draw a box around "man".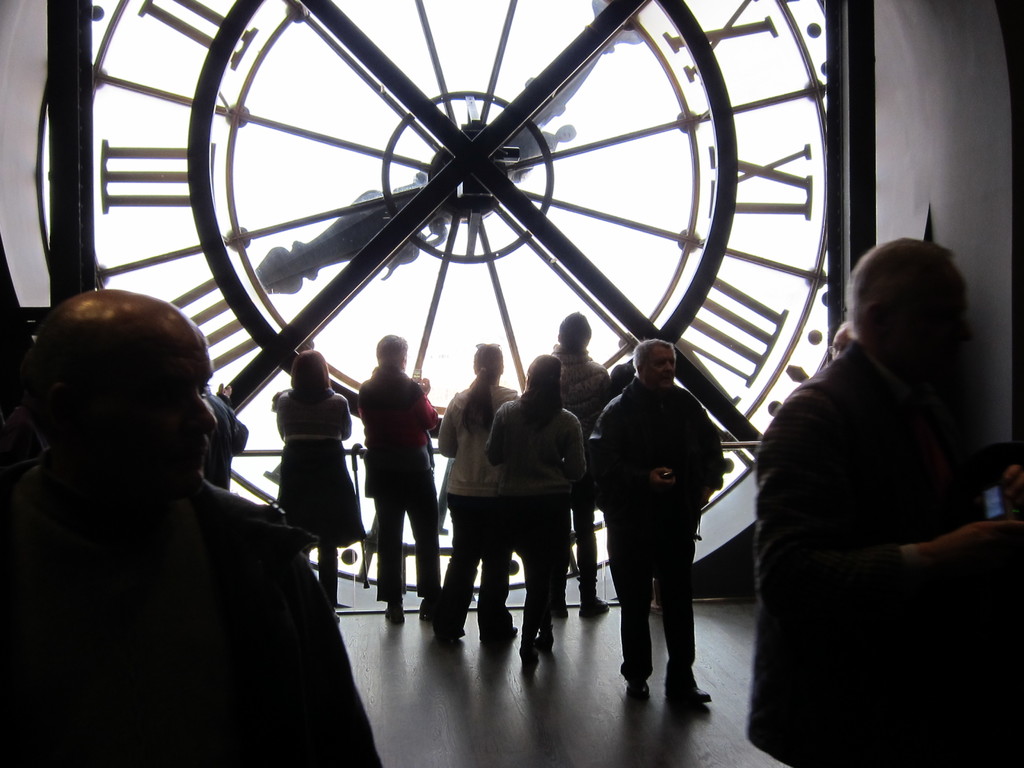
(left=0, top=287, right=388, bottom=767).
